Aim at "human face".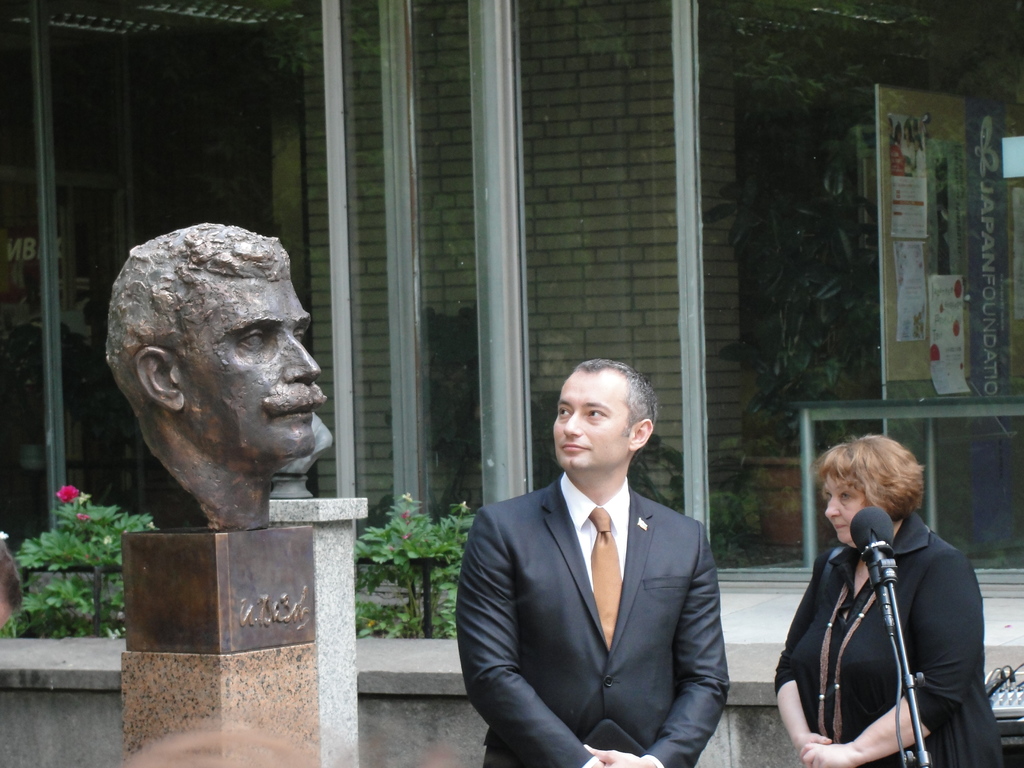
Aimed at x1=177, y1=276, x2=327, y2=477.
